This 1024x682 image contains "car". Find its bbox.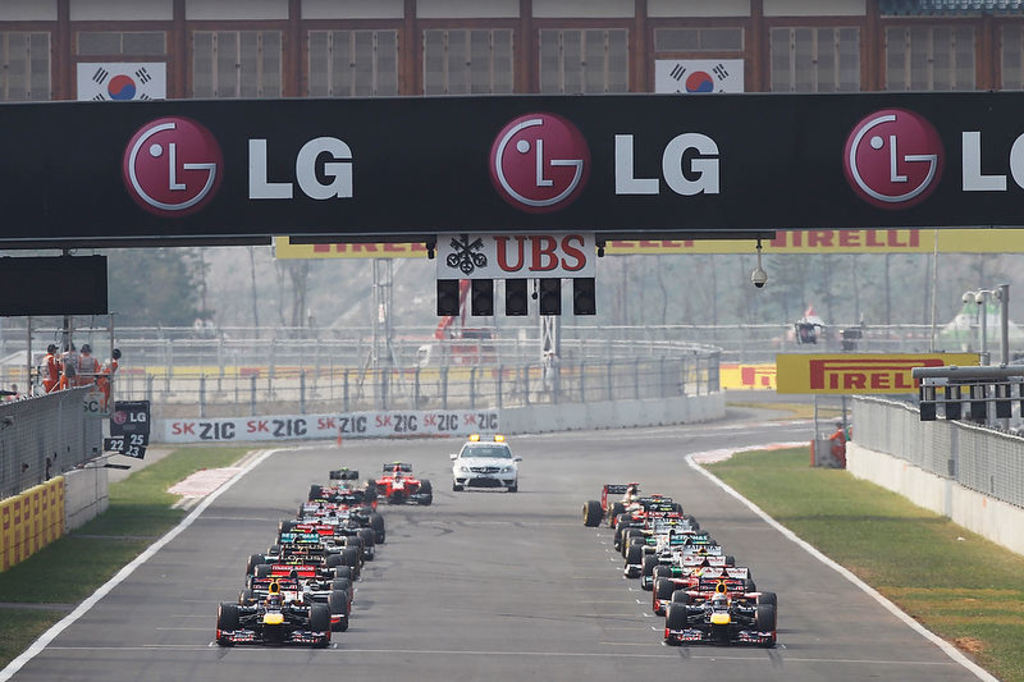
{"x1": 379, "y1": 459, "x2": 434, "y2": 508}.
